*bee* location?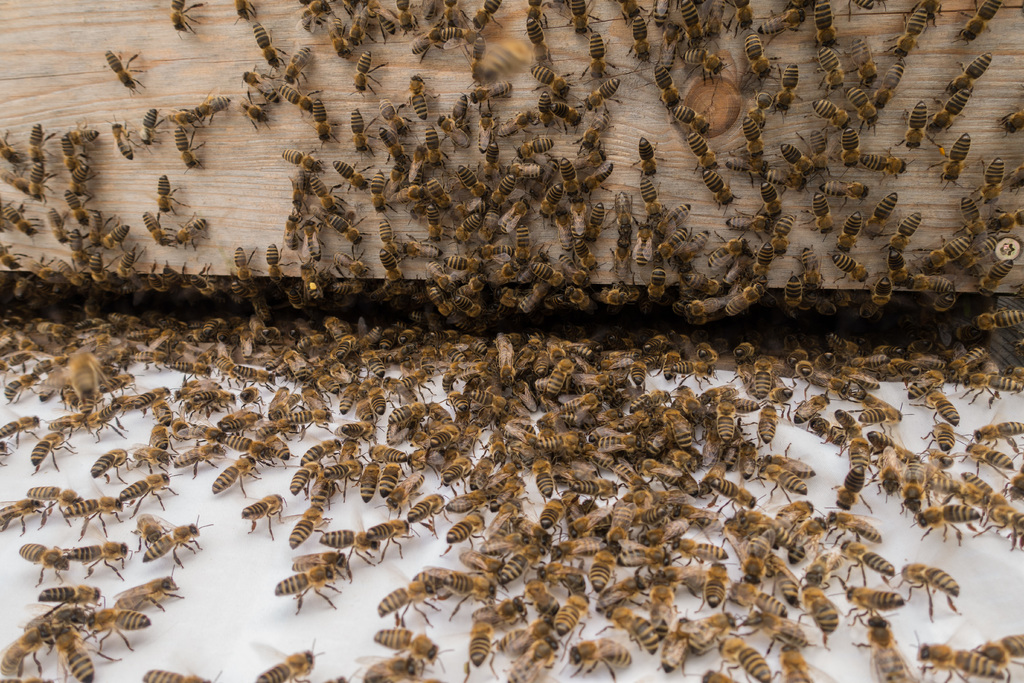
[left=215, top=356, right=237, bottom=375]
